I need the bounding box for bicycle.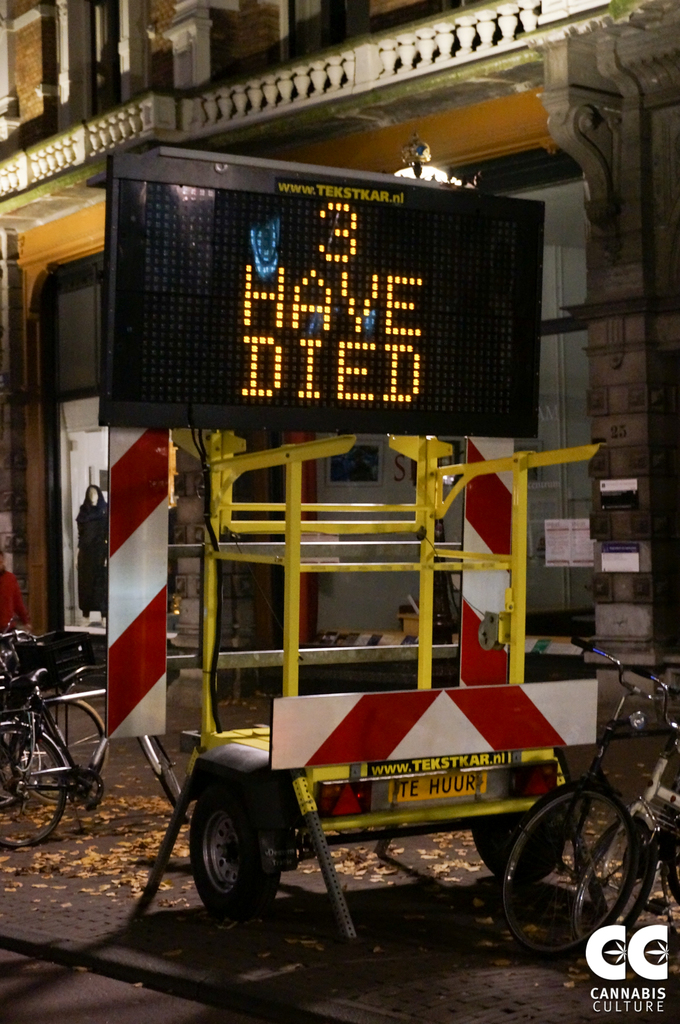
Here it is: crop(0, 669, 209, 856).
